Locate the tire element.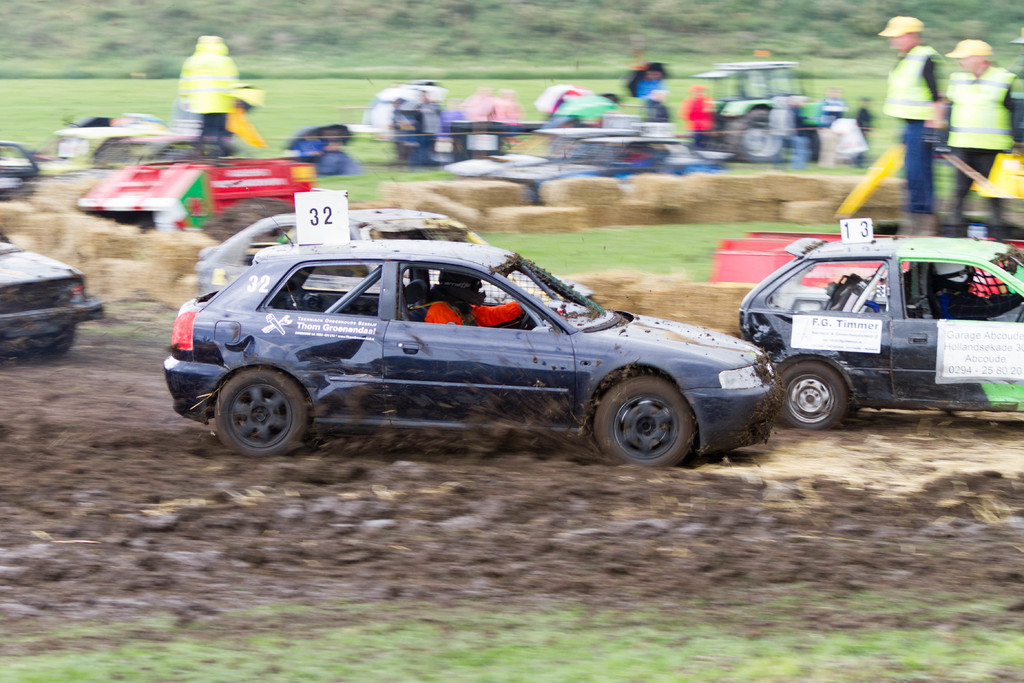
Element bbox: (left=780, top=363, right=845, bottom=431).
